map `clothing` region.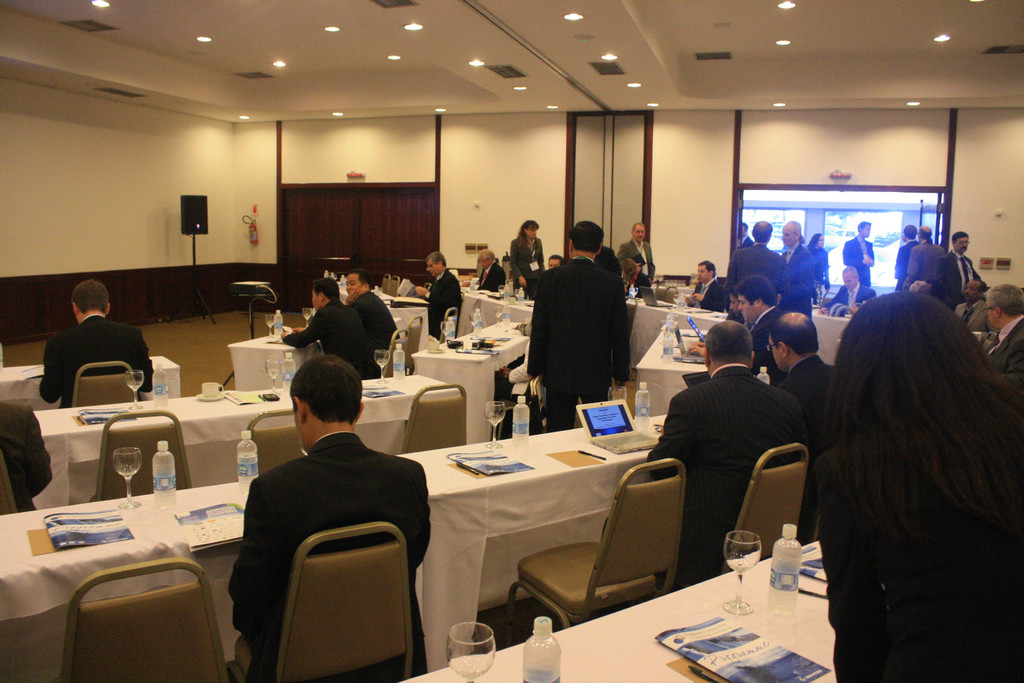
Mapped to 828 276 870 315.
